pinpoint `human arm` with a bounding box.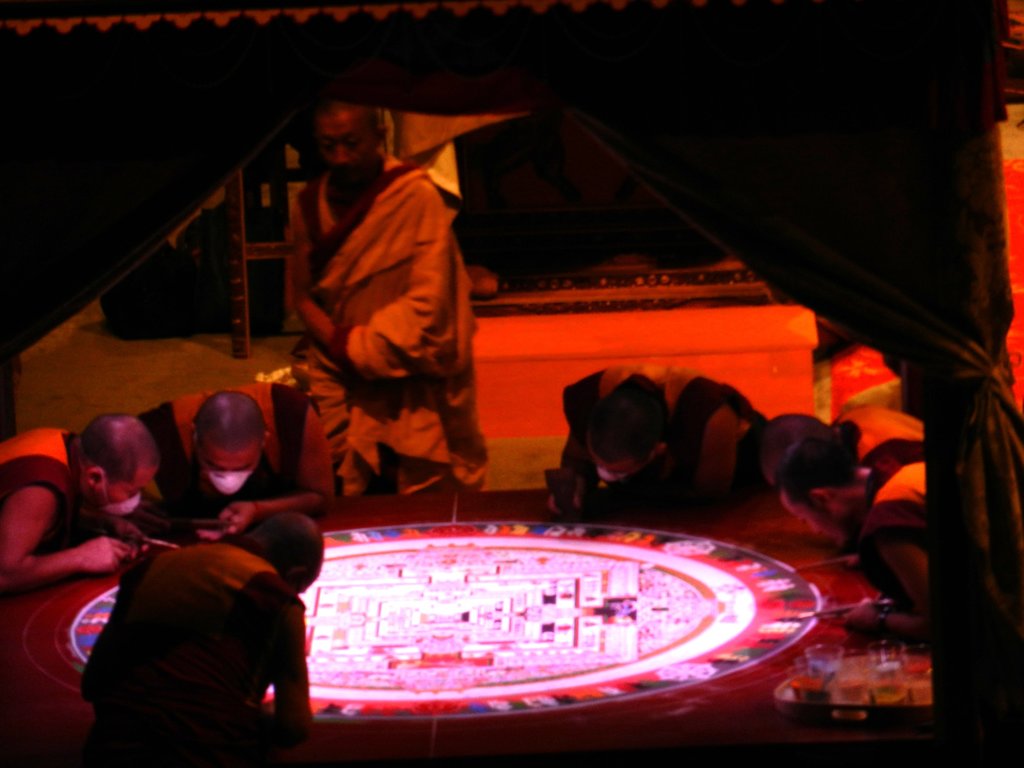
684, 394, 735, 501.
